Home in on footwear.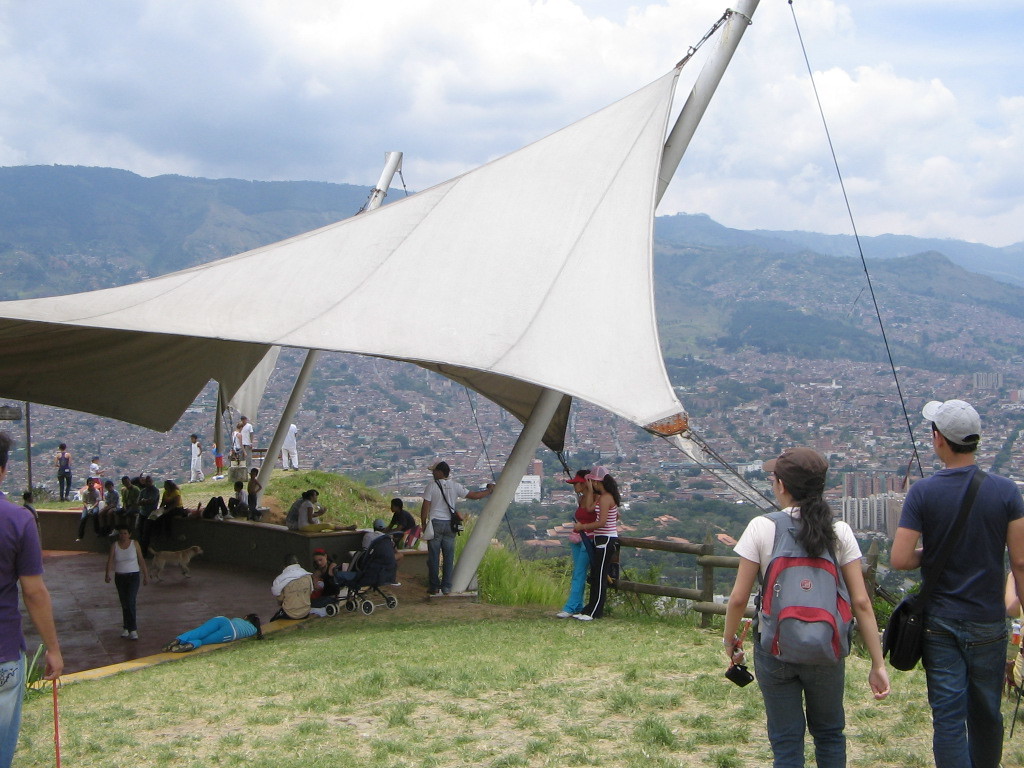
Homed in at <box>572,609,593,619</box>.
